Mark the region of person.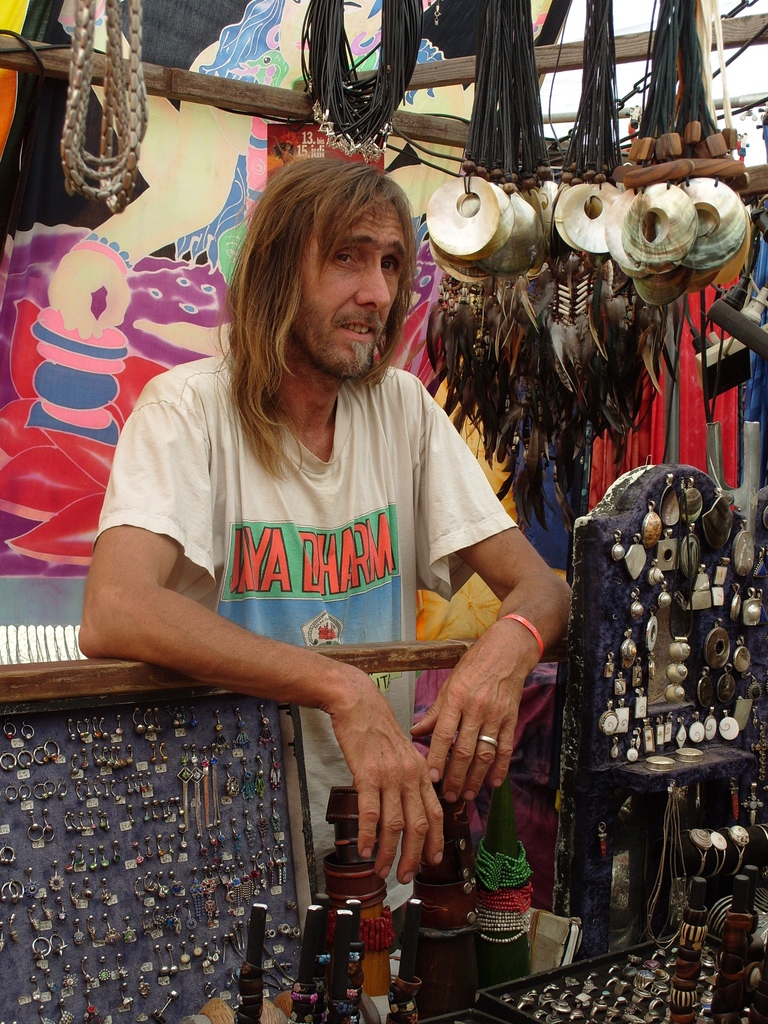
Region: [121, 111, 552, 939].
